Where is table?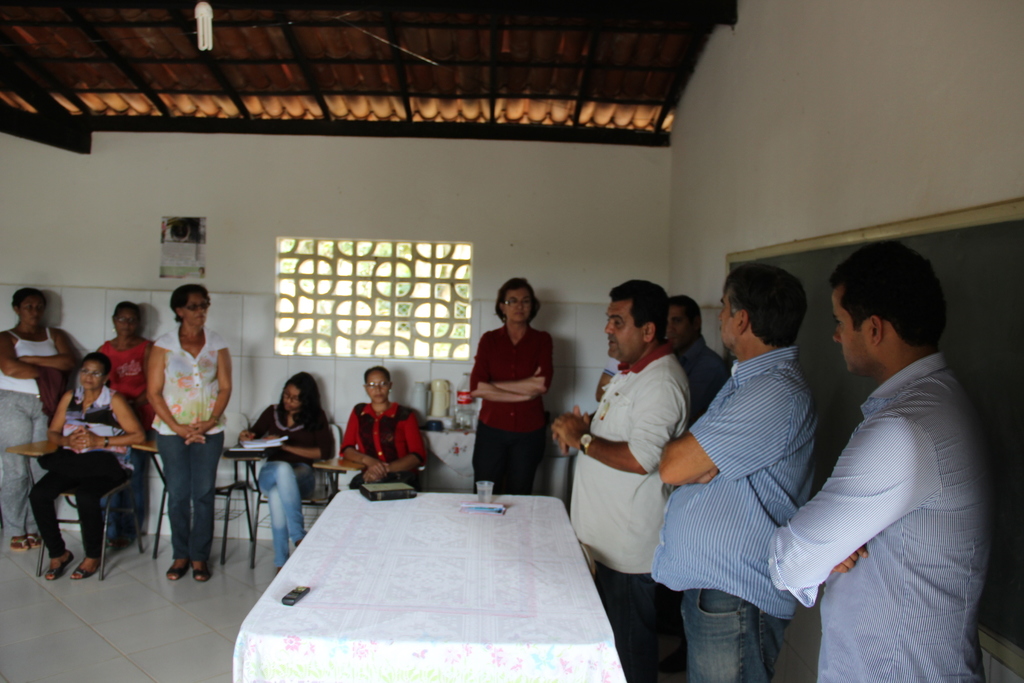
crop(206, 474, 650, 682).
